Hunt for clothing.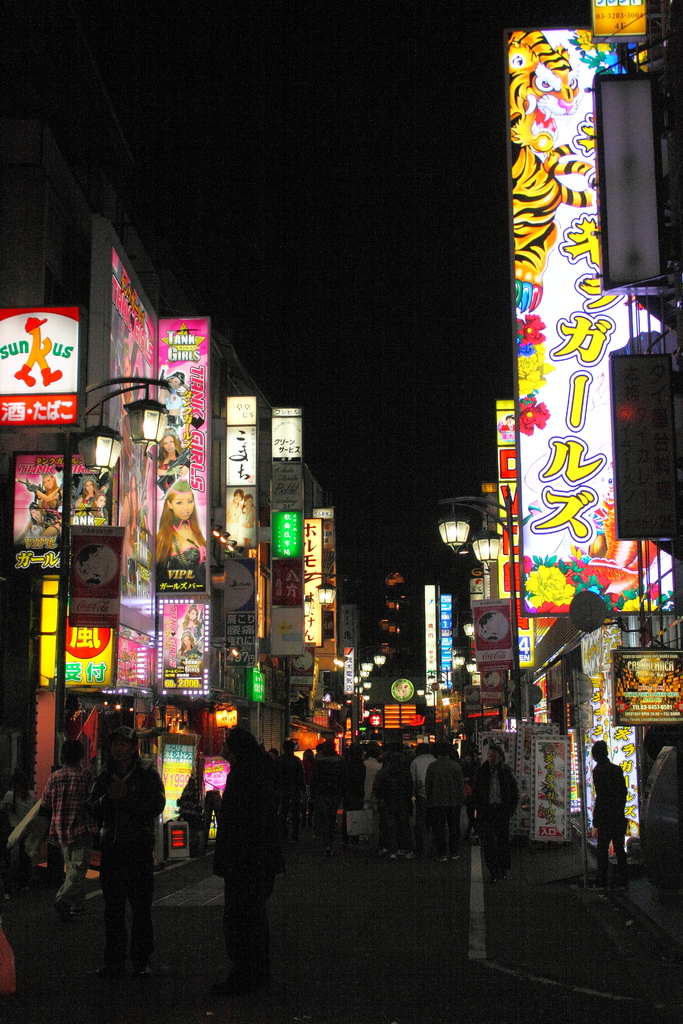
Hunted down at region(588, 760, 629, 872).
